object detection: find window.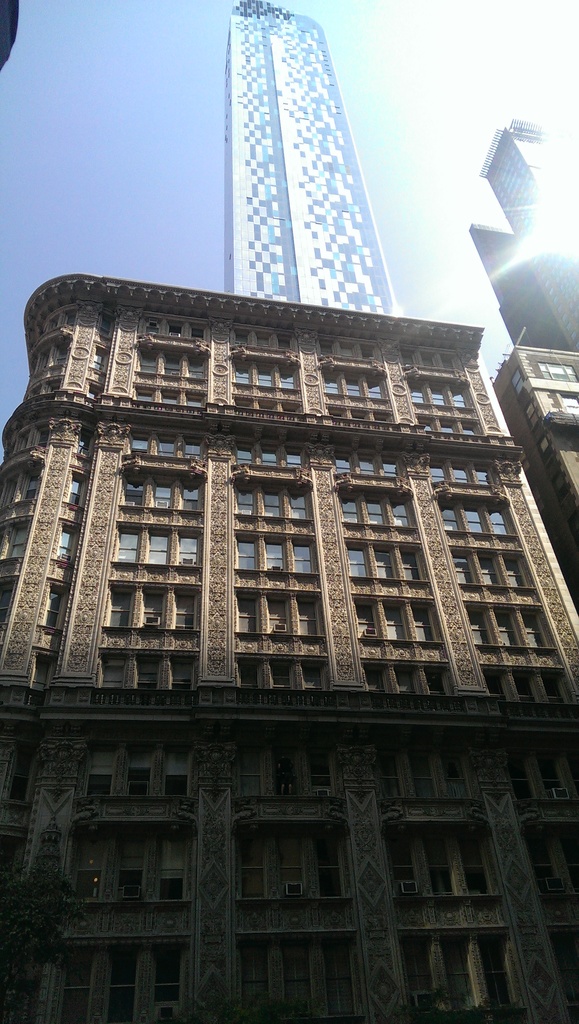
[x1=131, y1=352, x2=201, y2=387].
